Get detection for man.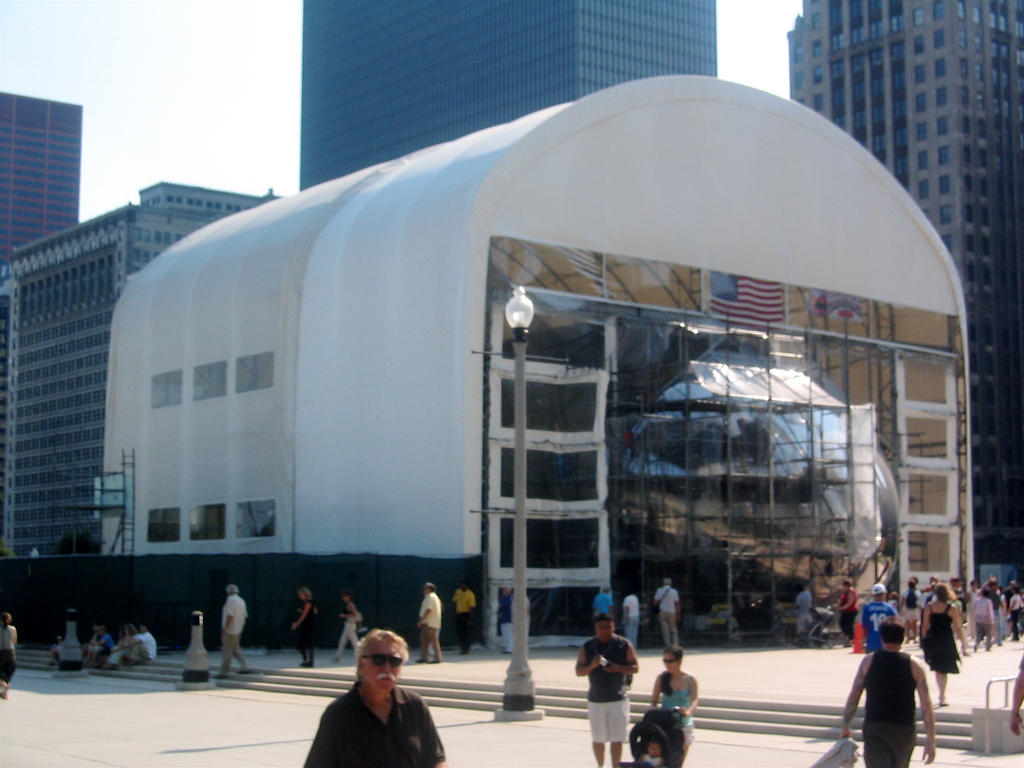
Detection: [left=654, top=569, right=684, bottom=653].
